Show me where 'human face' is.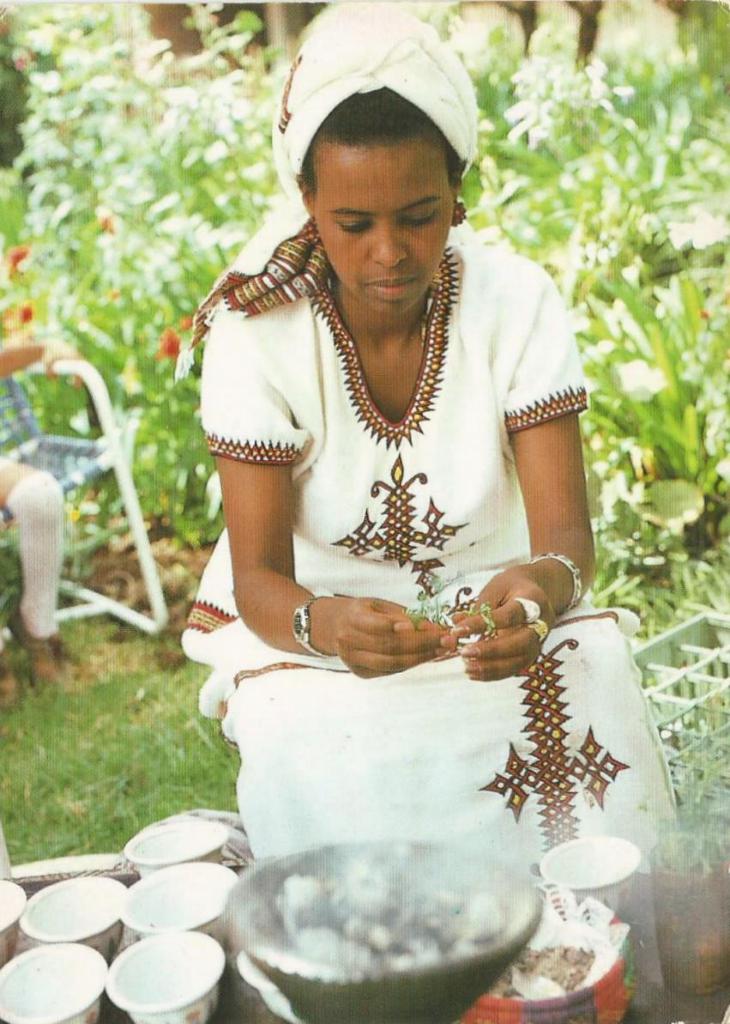
'human face' is at BBox(315, 144, 454, 312).
